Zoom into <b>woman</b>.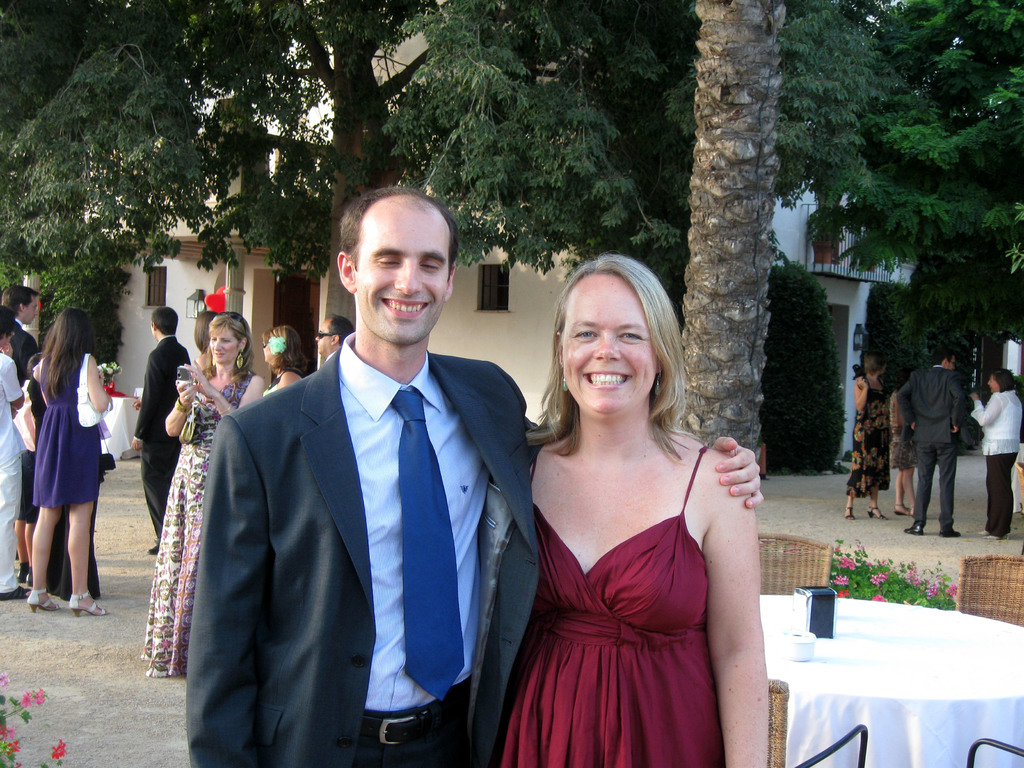
Zoom target: bbox=[971, 369, 1020, 536].
